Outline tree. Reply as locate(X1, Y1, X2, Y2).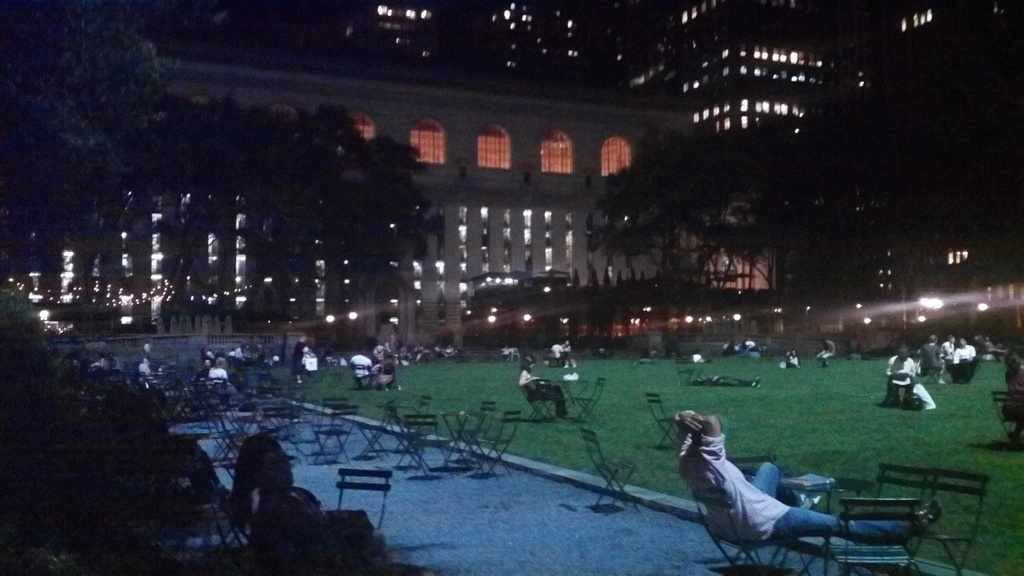
locate(701, 108, 848, 293).
